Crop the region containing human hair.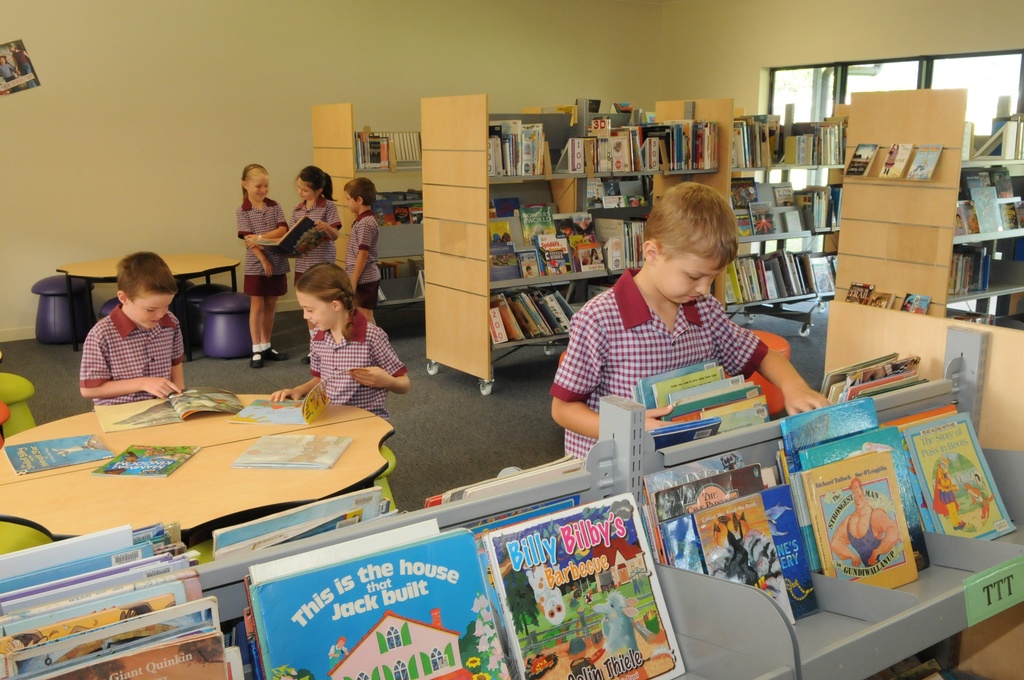
Crop region: [115,251,180,304].
